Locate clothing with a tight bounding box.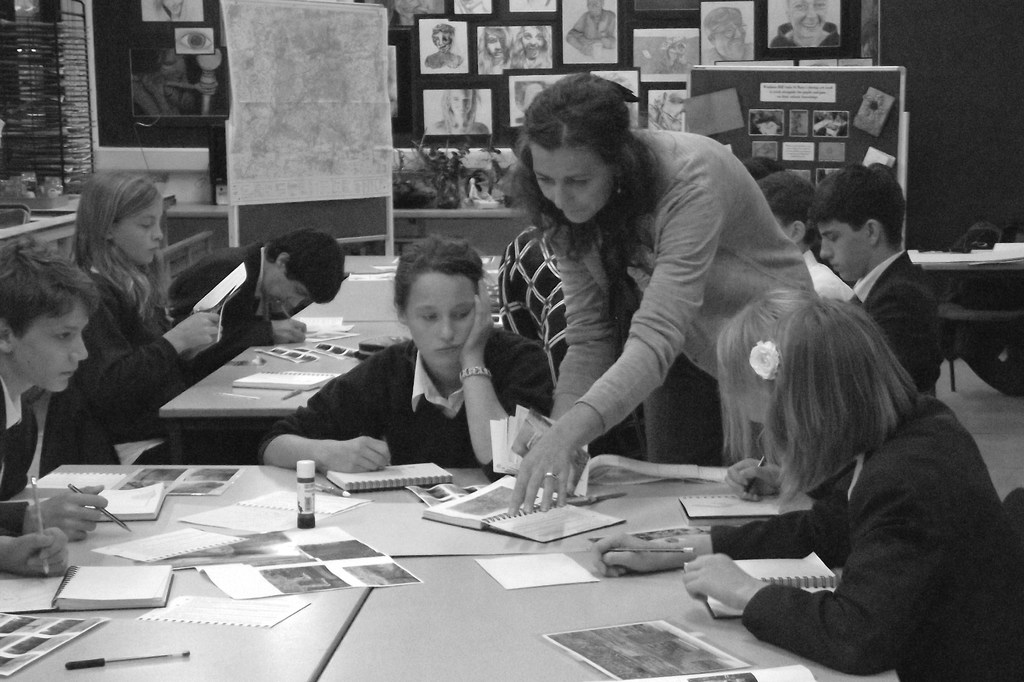
crop(708, 393, 1023, 681).
